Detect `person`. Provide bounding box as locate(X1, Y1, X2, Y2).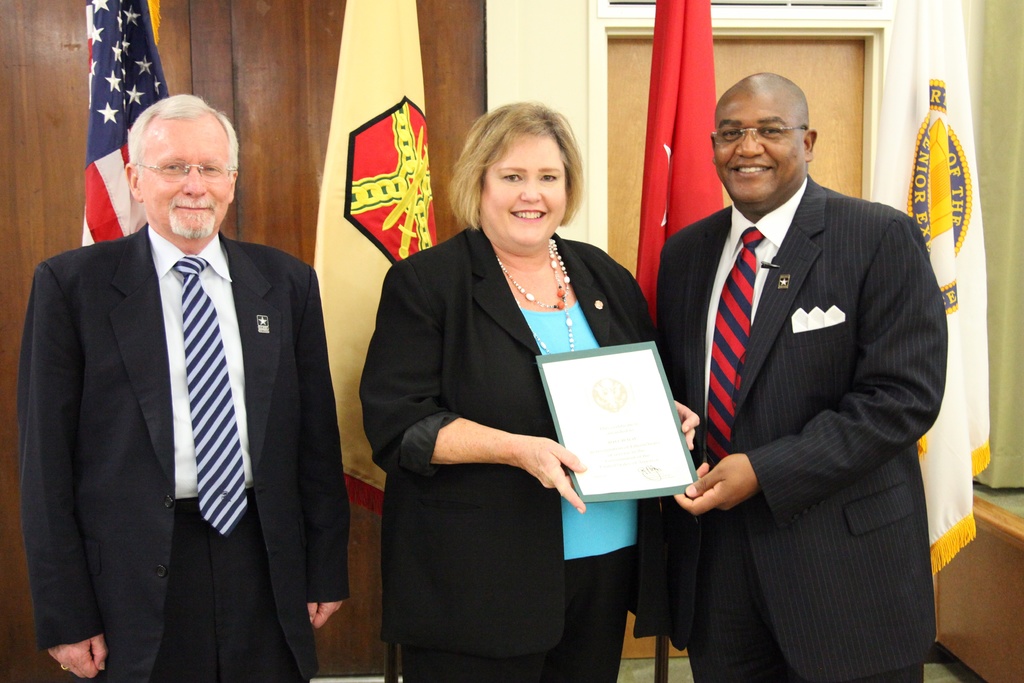
locate(359, 98, 698, 682).
